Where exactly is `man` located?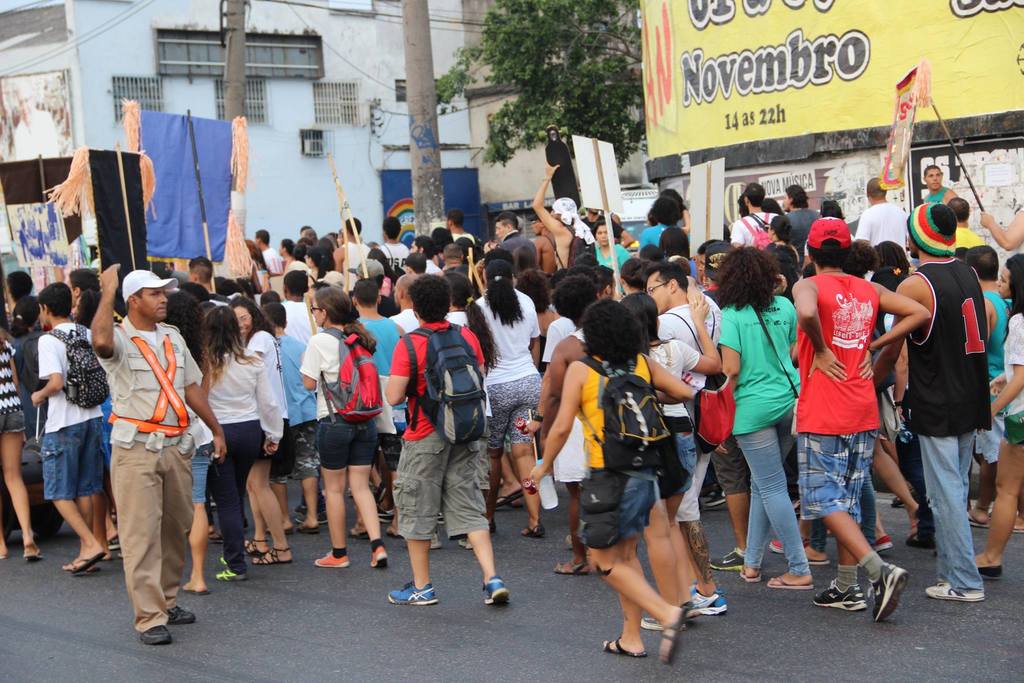
Its bounding box is {"left": 641, "top": 265, "right": 728, "bottom": 630}.
